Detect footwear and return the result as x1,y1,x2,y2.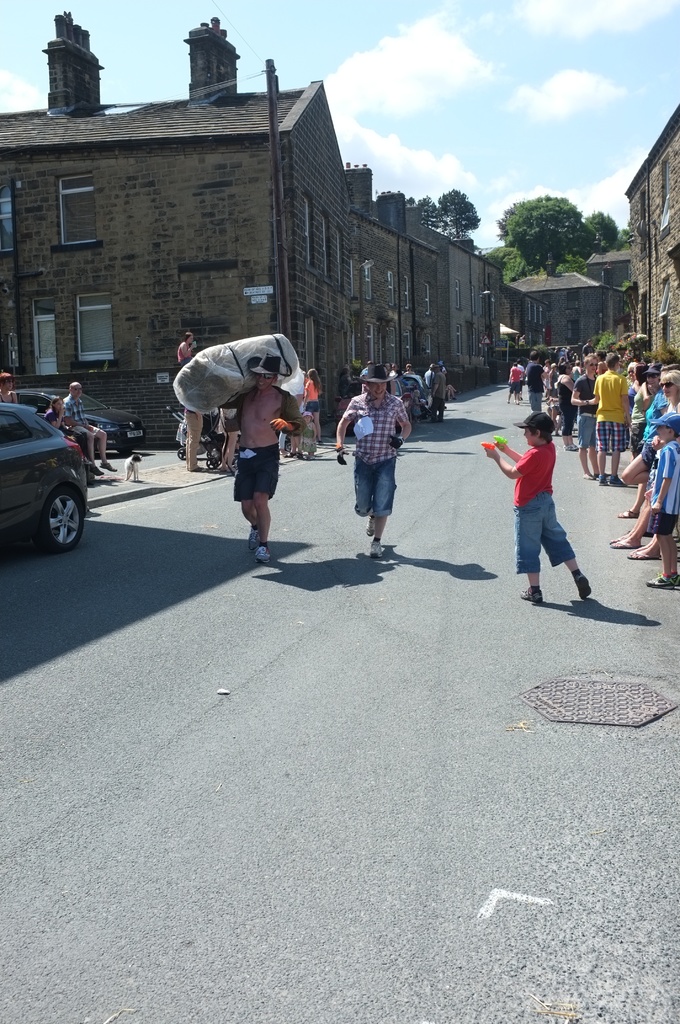
585,474,594,481.
